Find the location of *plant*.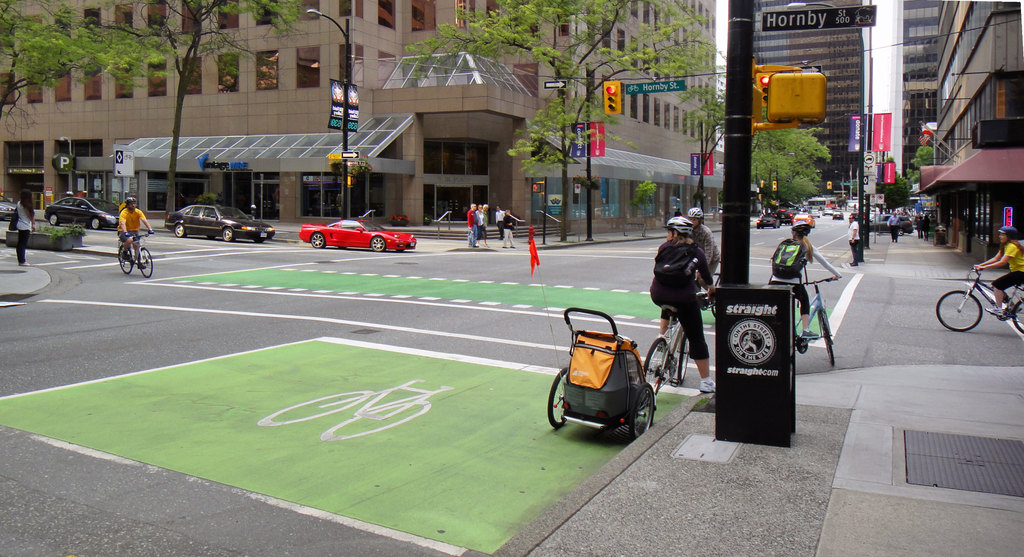
Location: box(328, 157, 372, 183).
